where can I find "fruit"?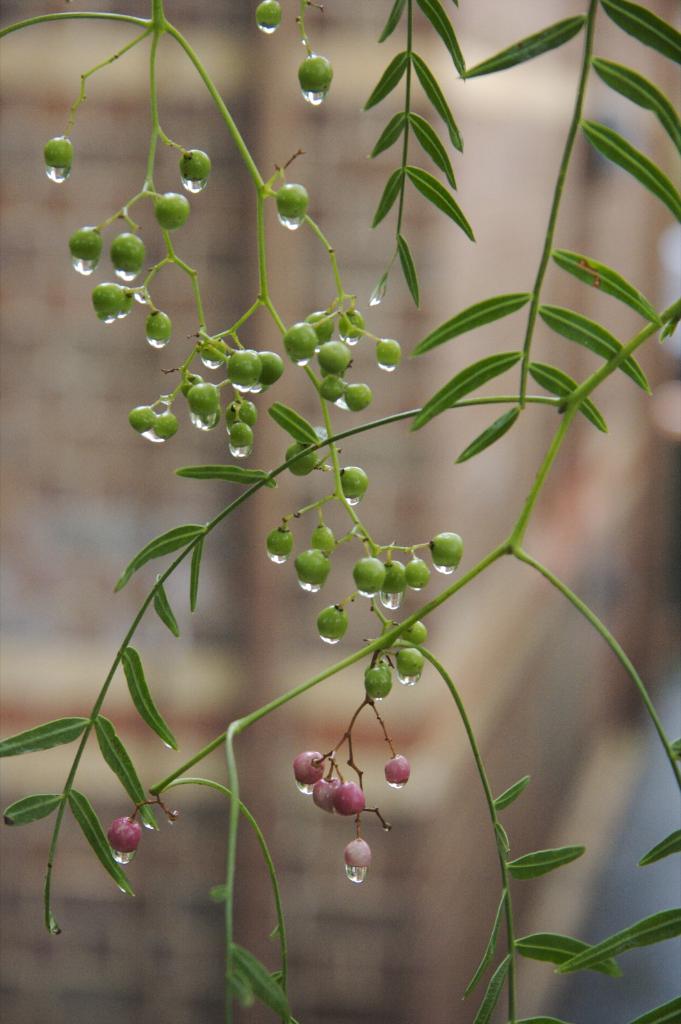
You can find it at <box>83,284,120,316</box>.
